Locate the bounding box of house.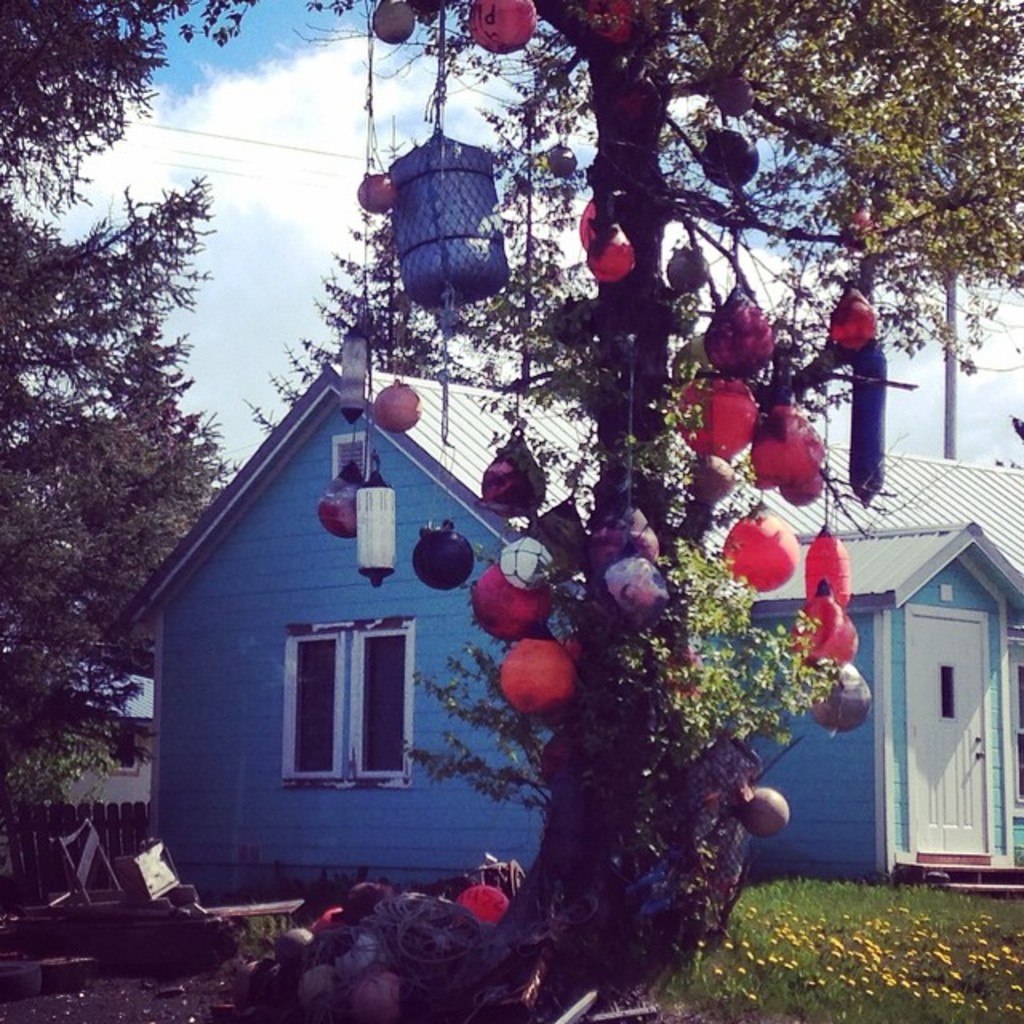
Bounding box: bbox=[118, 366, 1016, 893].
